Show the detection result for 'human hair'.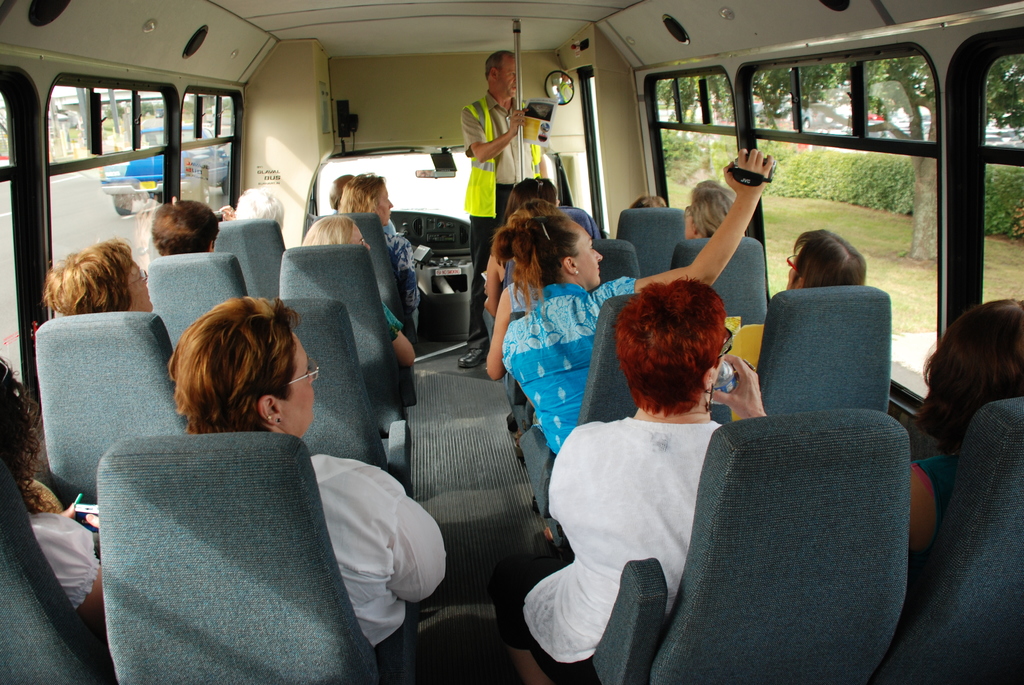
(0, 353, 49, 492).
